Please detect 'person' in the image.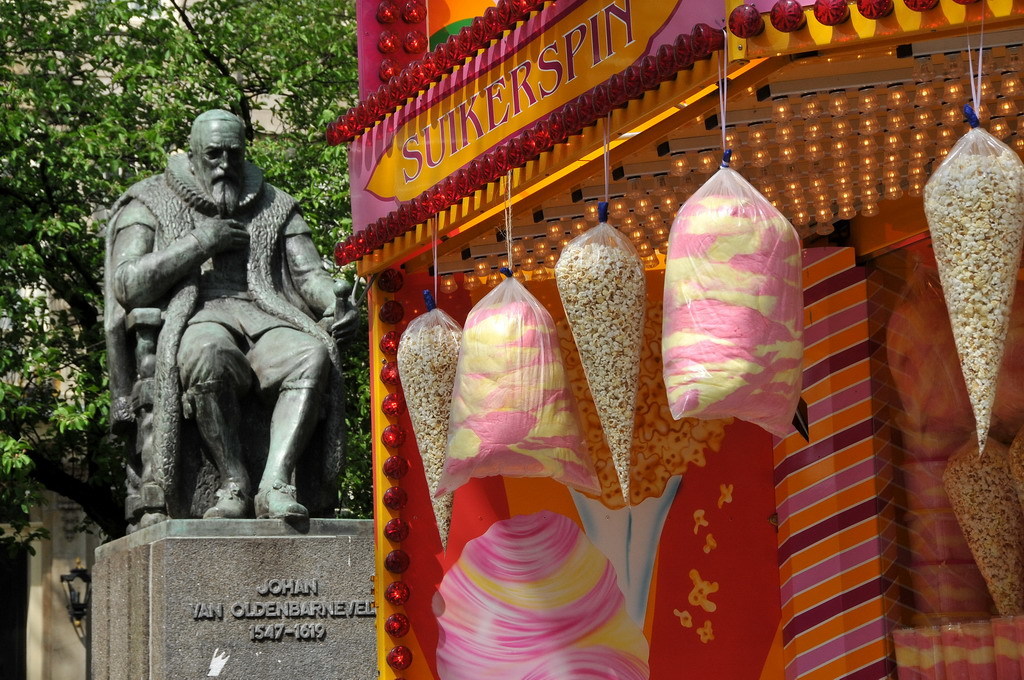
x1=87 y1=82 x2=356 y2=577.
